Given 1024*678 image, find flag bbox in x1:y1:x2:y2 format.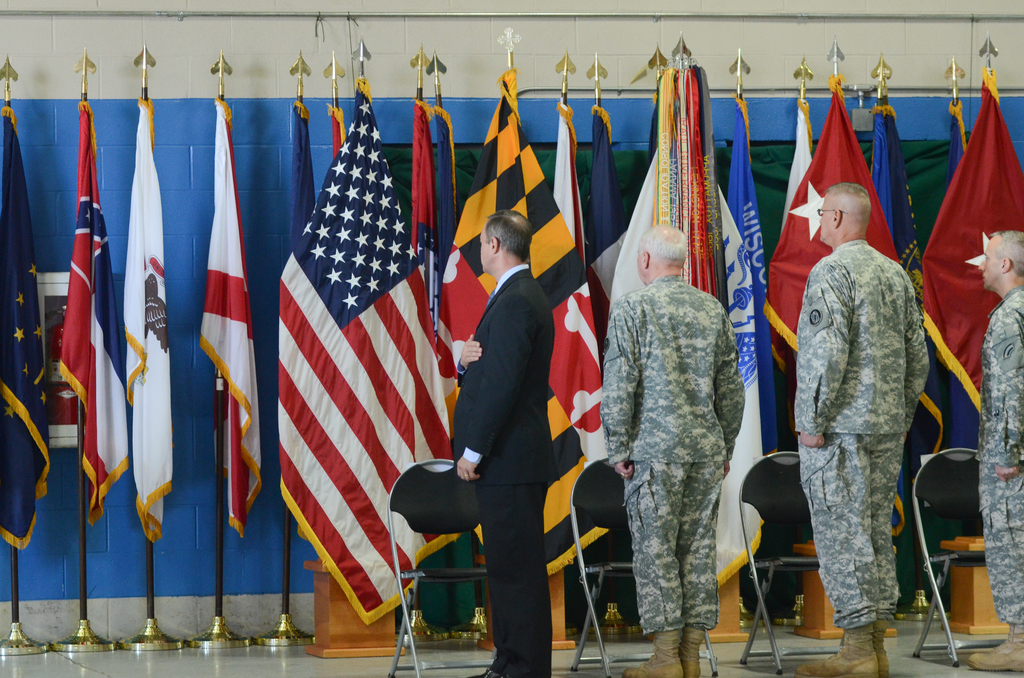
121:100:175:547.
